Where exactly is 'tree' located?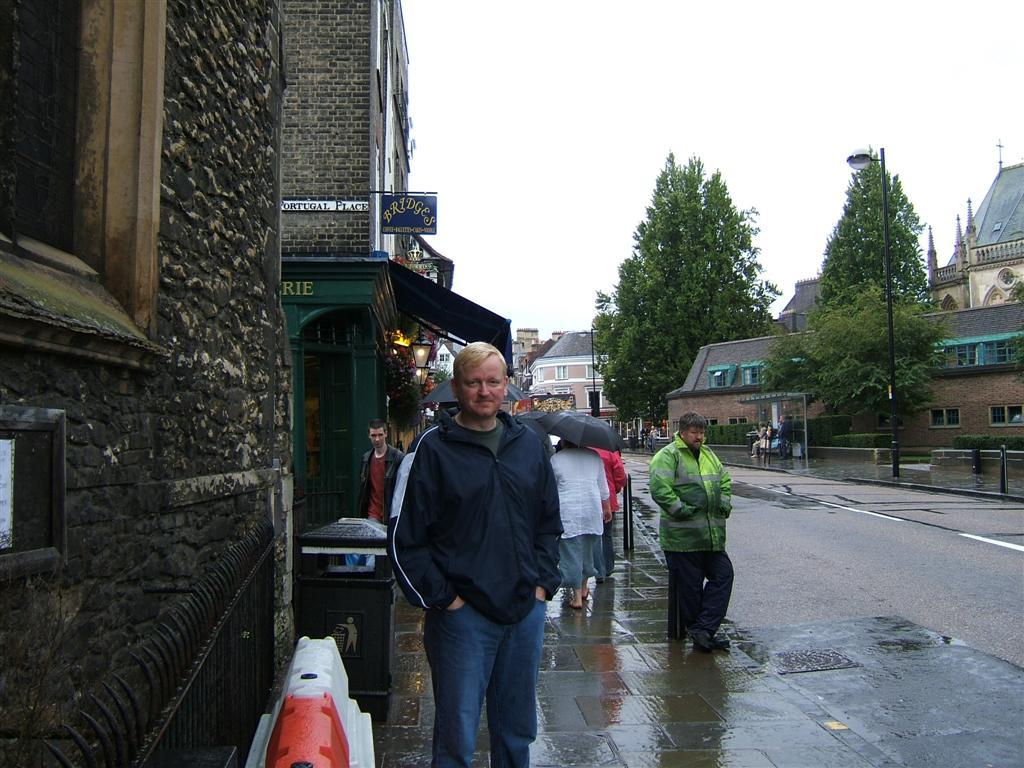
Its bounding box is left=761, top=277, right=959, bottom=443.
